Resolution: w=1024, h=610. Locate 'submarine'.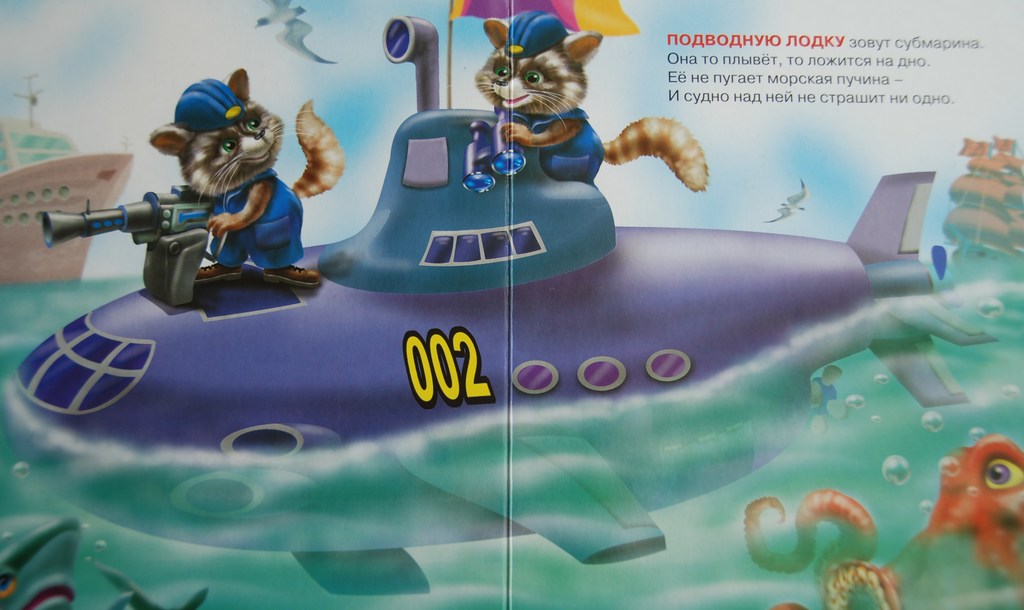
x1=0 y1=0 x2=998 y2=602.
